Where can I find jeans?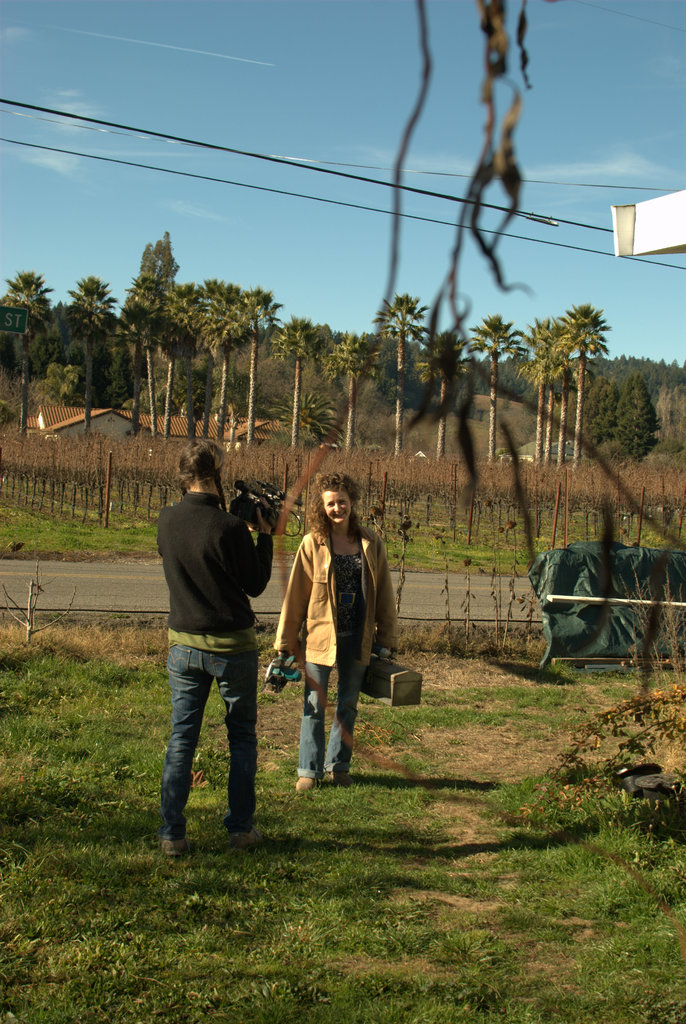
You can find it at 300/660/368/772.
